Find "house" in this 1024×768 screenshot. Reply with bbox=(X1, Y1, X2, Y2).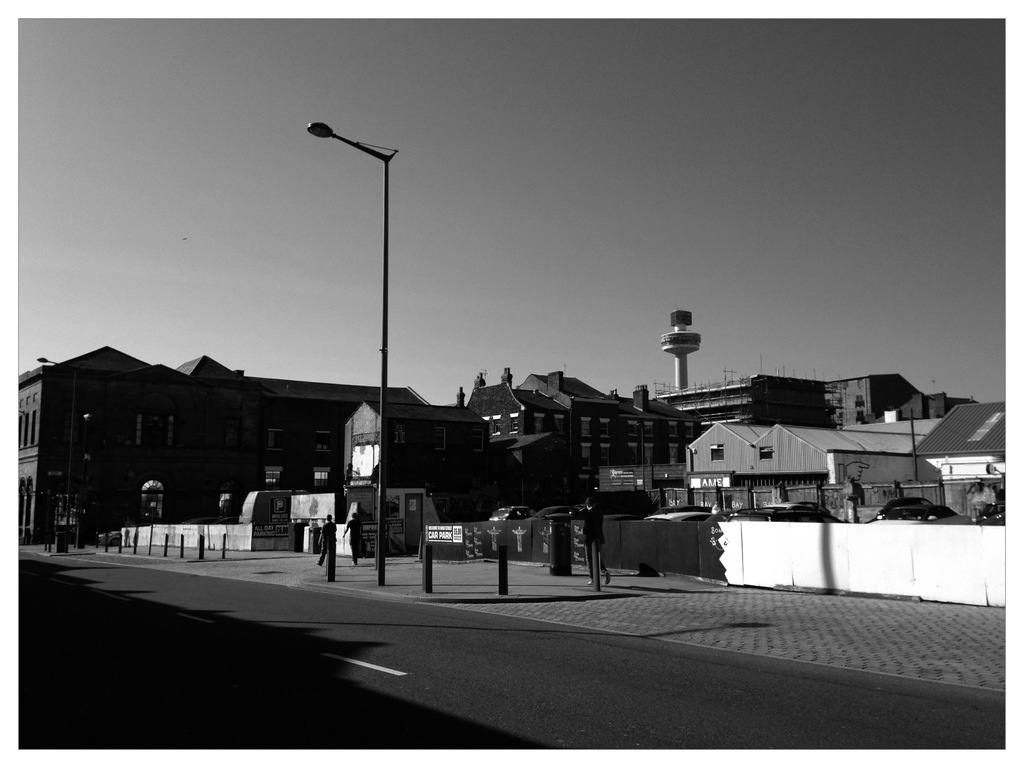
bbox=(826, 404, 1023, 519).
